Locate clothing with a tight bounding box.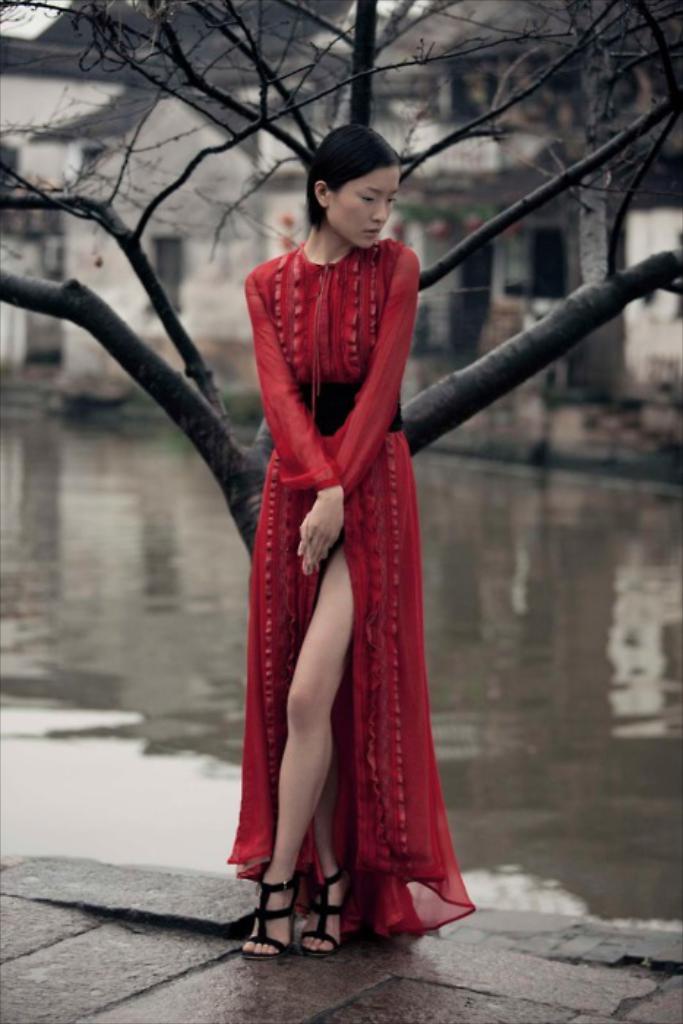
Rect(228, 205, 464, 908).
